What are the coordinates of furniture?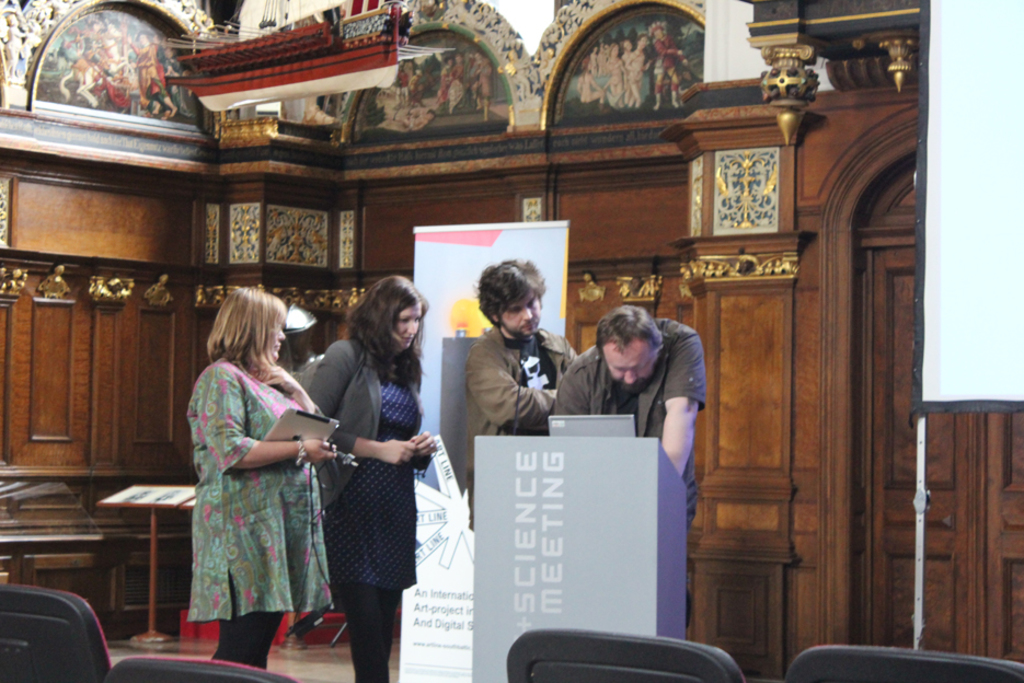
(107, 657, 295, 682).
